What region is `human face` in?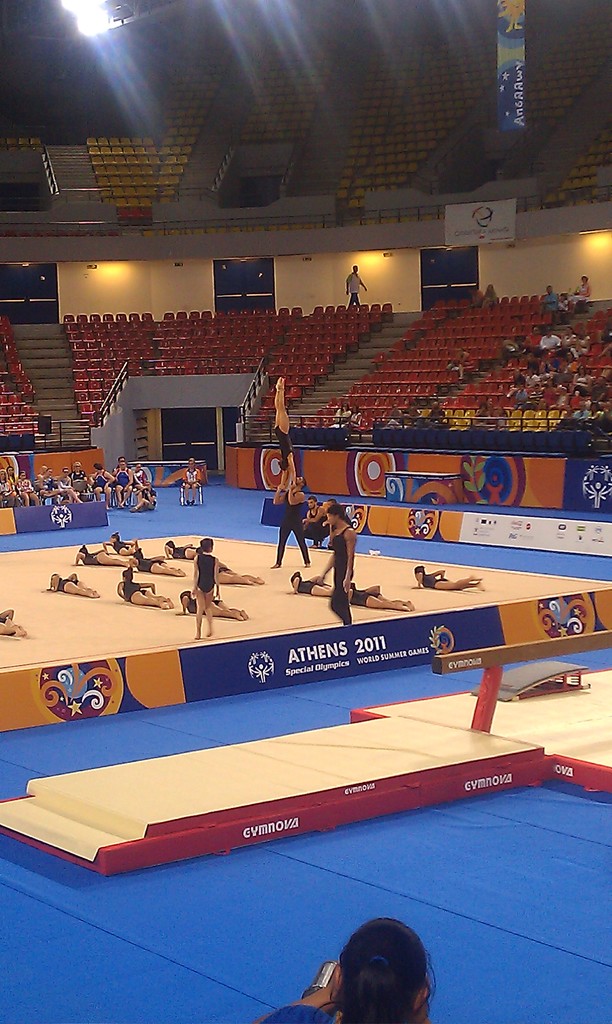
(326, 512, 337, 523).
